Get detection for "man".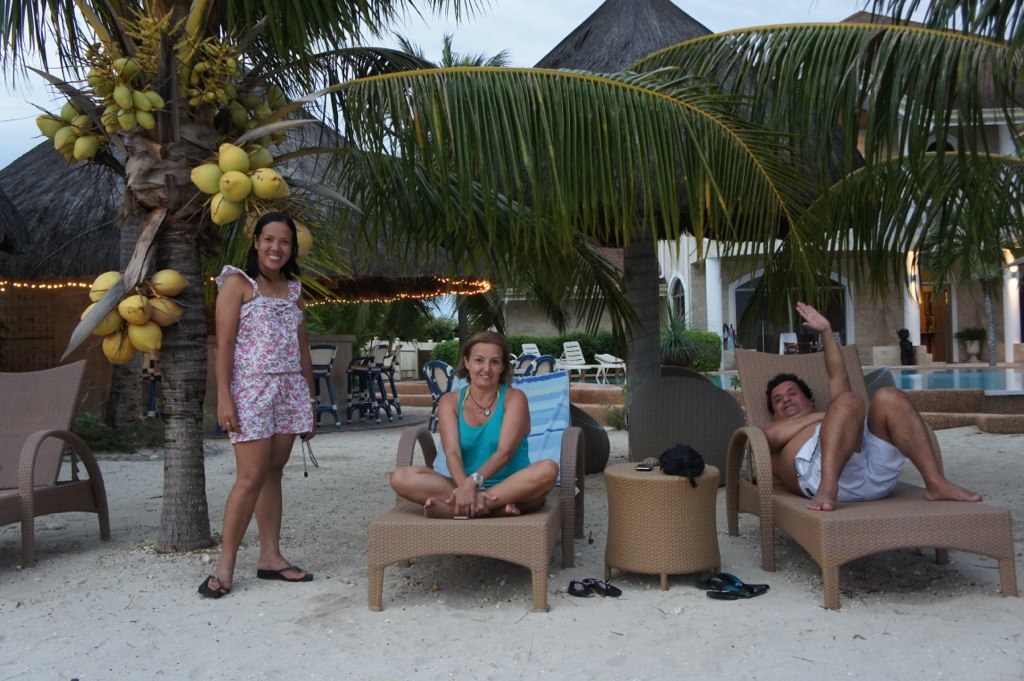
Detection: box=[771, 295, 974, 562].
